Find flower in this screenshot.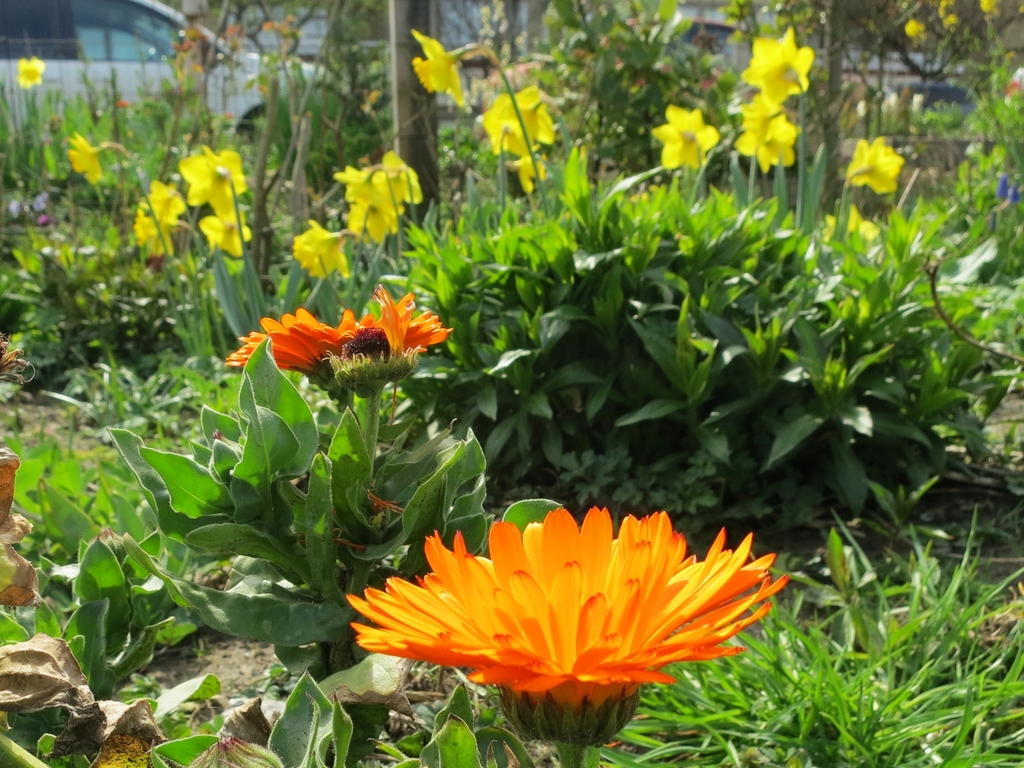
The bounding box for flower is BBox(334, 161, 378, 209).
